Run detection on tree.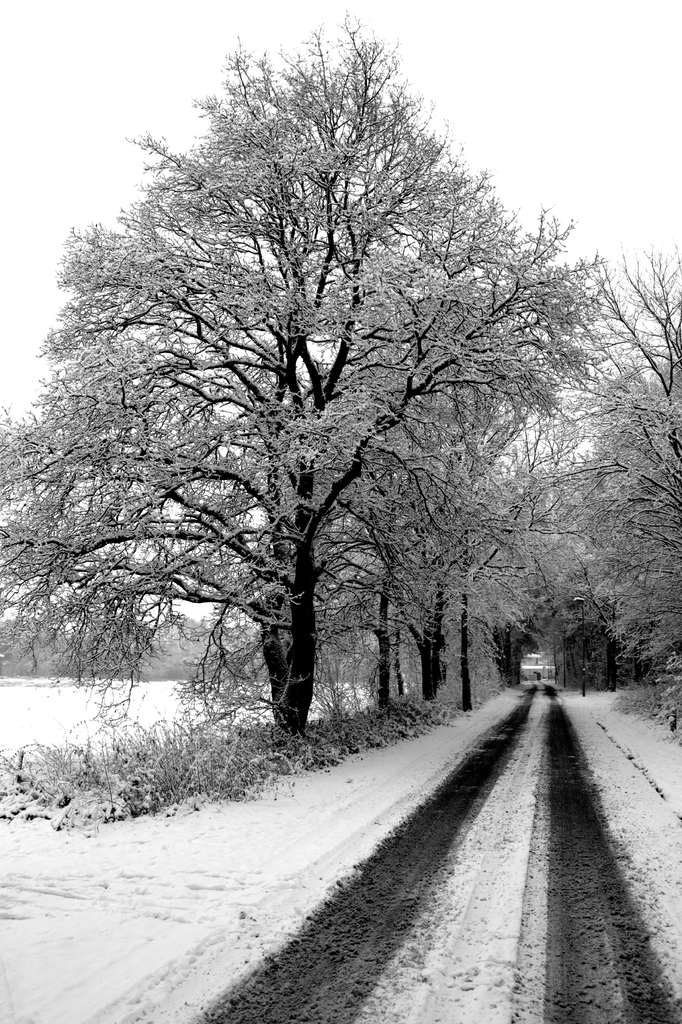
Result: Rect(14, 52, 626, 778).
